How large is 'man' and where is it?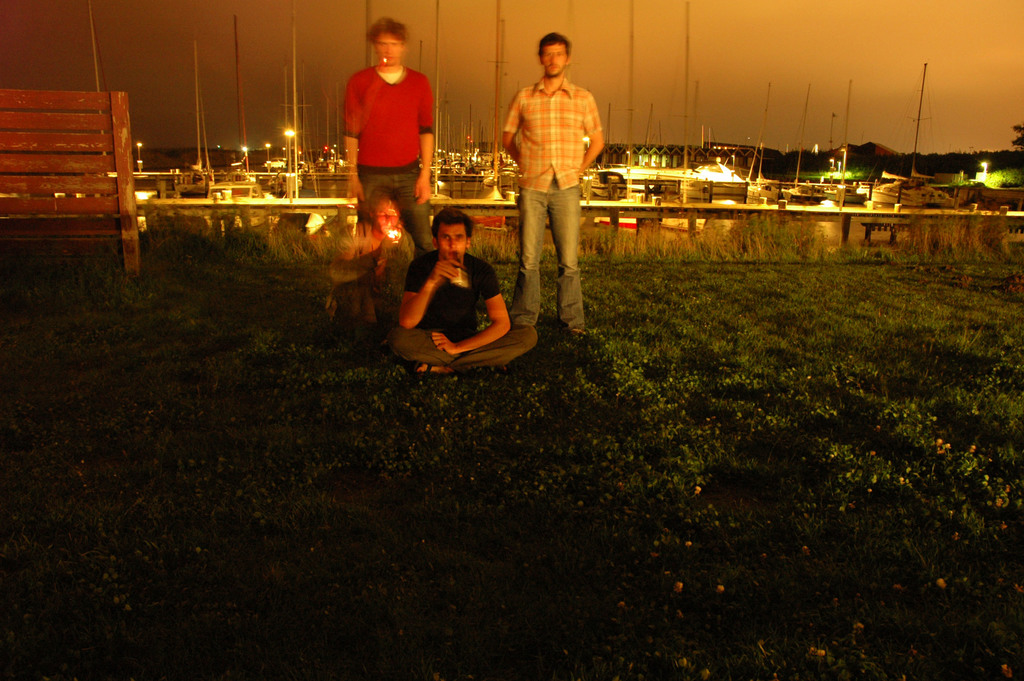
Bounding box: crop(344, 15, 442, 357).
